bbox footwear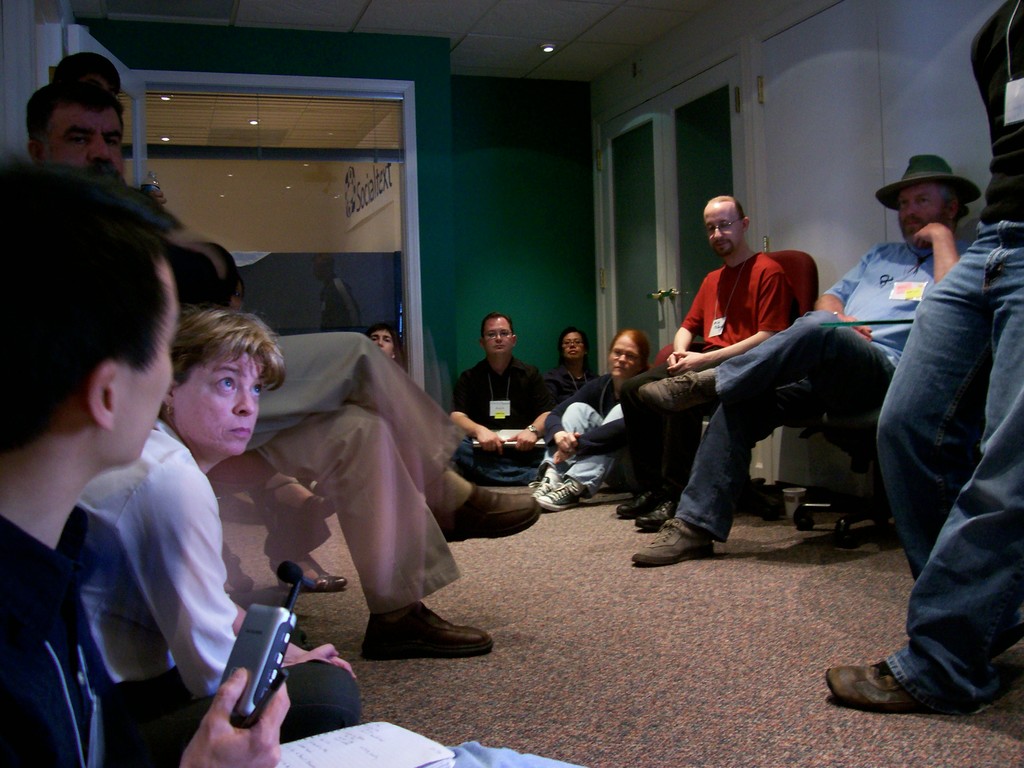
<box>612,488,655,516</box>
